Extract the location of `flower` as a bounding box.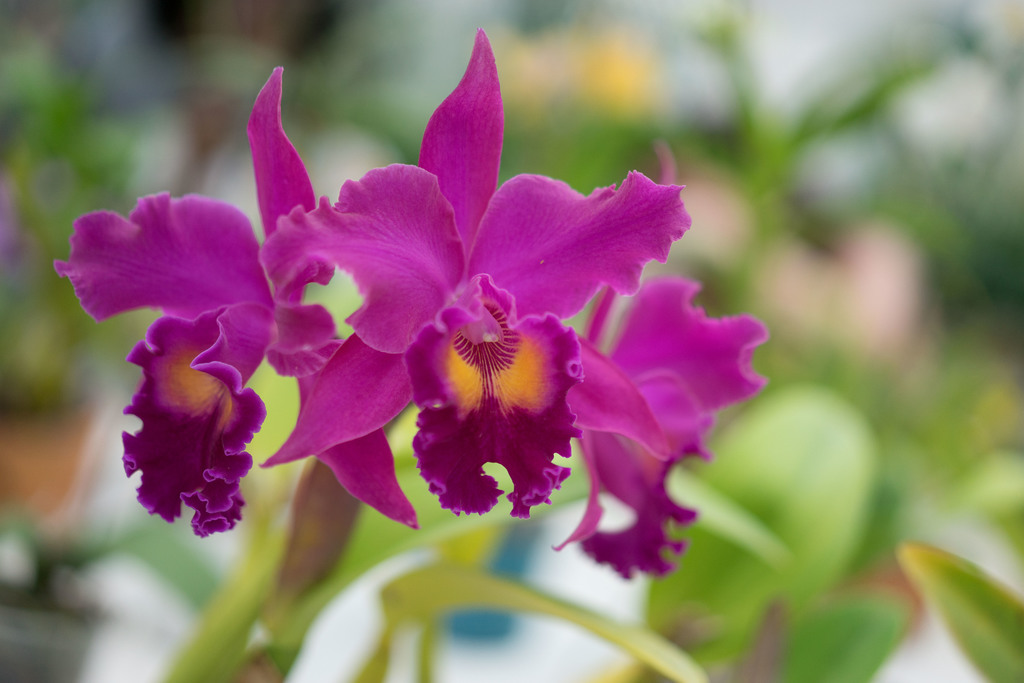
bbox(40, 60, 362, 548).
